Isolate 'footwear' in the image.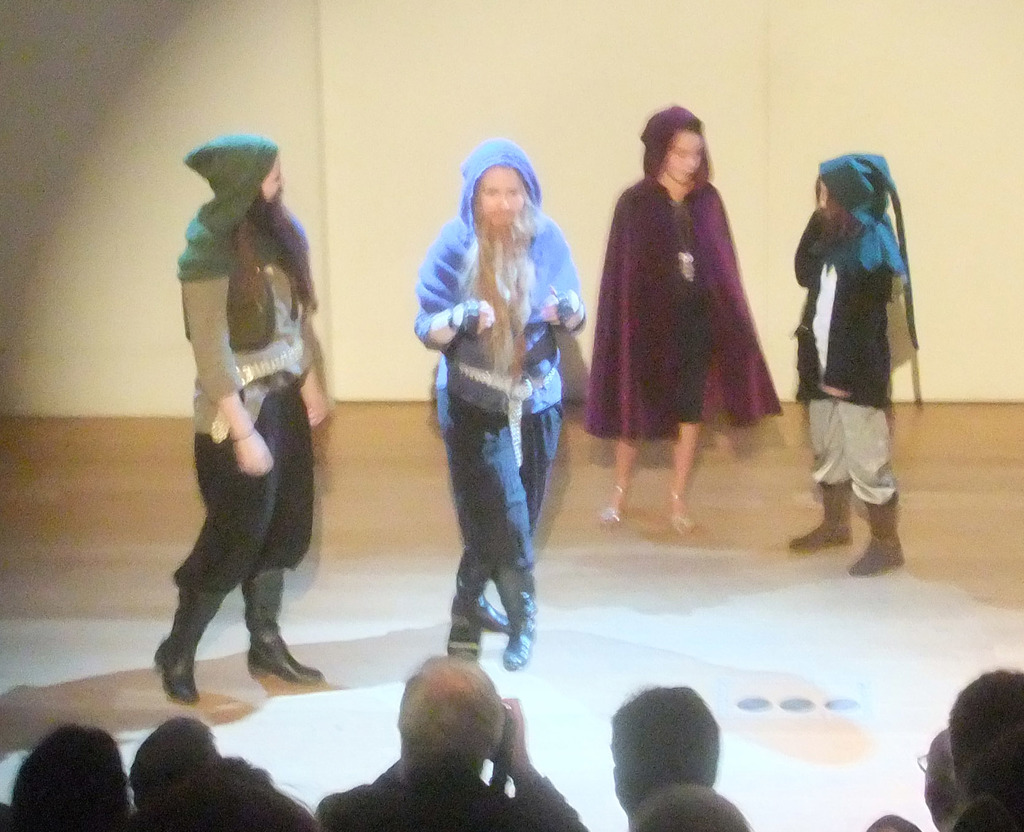
Isolated region: [149,583,227,706].
